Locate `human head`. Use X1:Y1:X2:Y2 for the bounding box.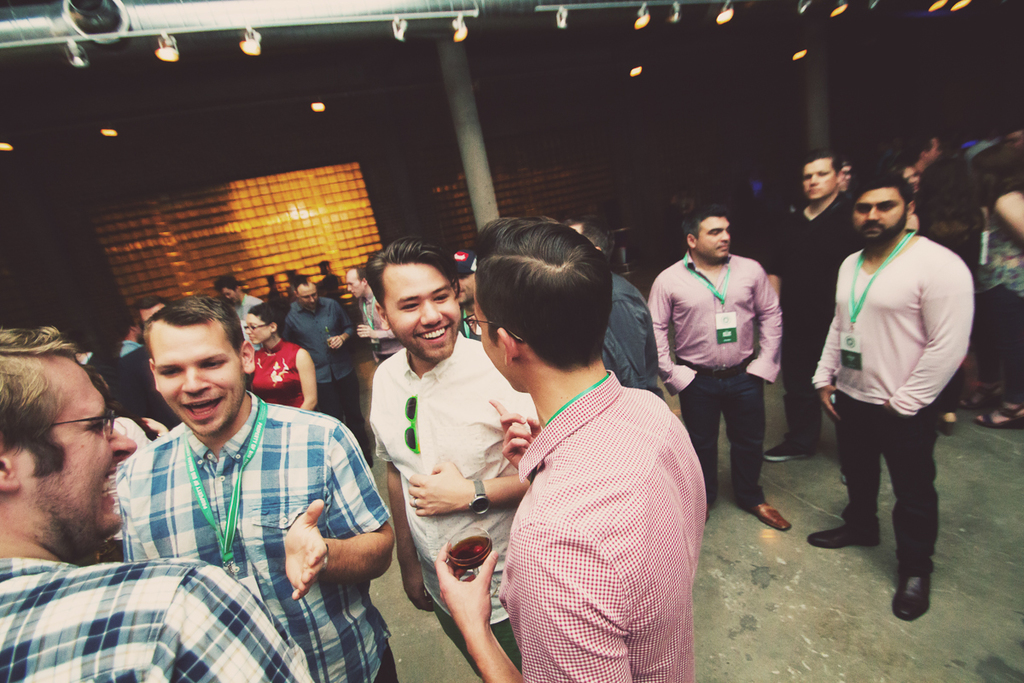
840:176:915:248.
